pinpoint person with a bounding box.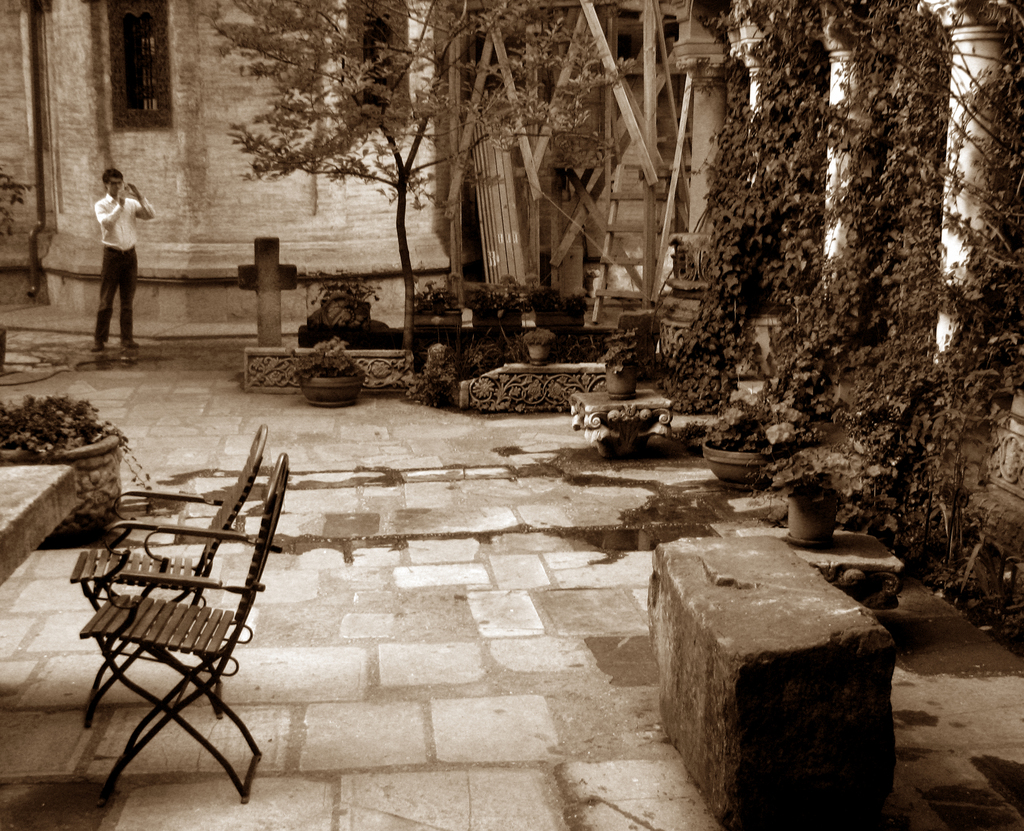
(left=89, top=163, right=156, bottom=350).
